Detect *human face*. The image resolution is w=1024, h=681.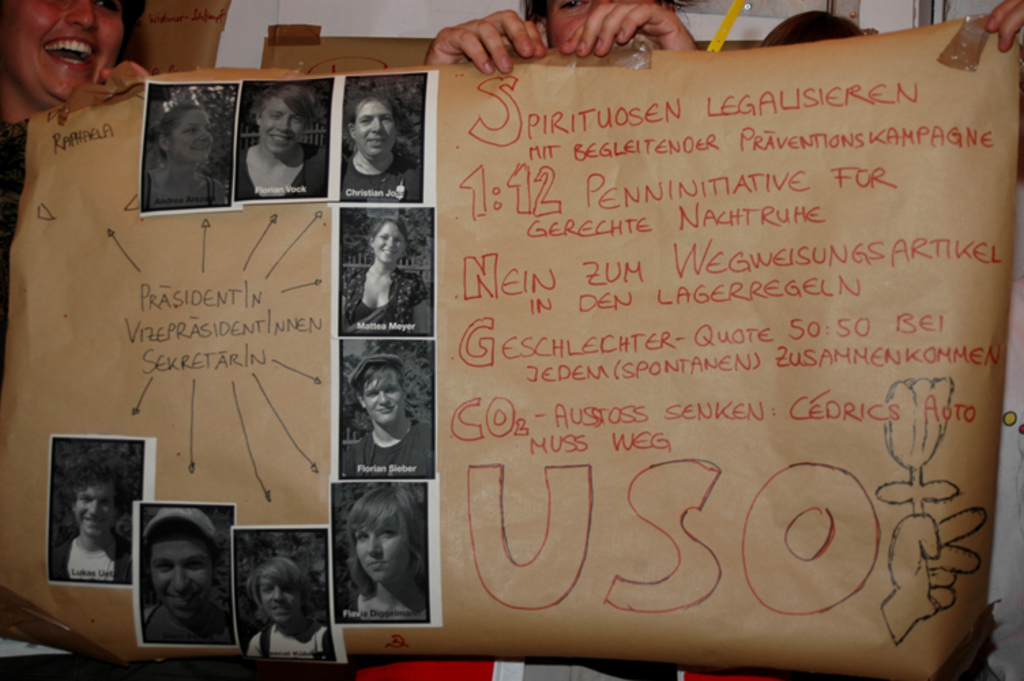
(x1=353, y1=102, x2=398, y2=161).
